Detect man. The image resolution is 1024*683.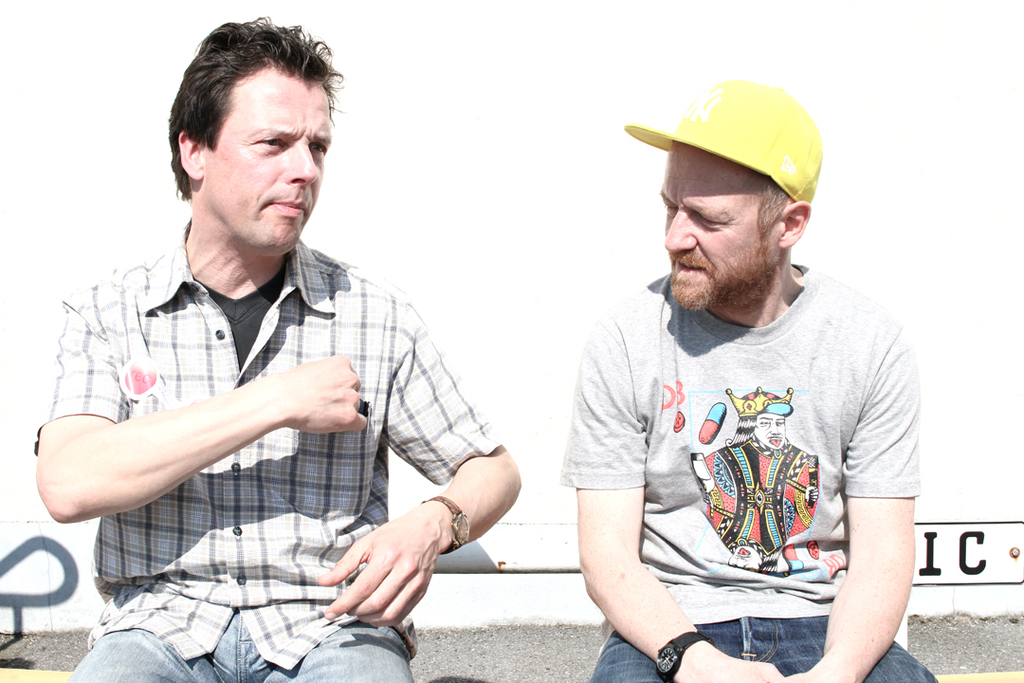
32,17,522,682.
